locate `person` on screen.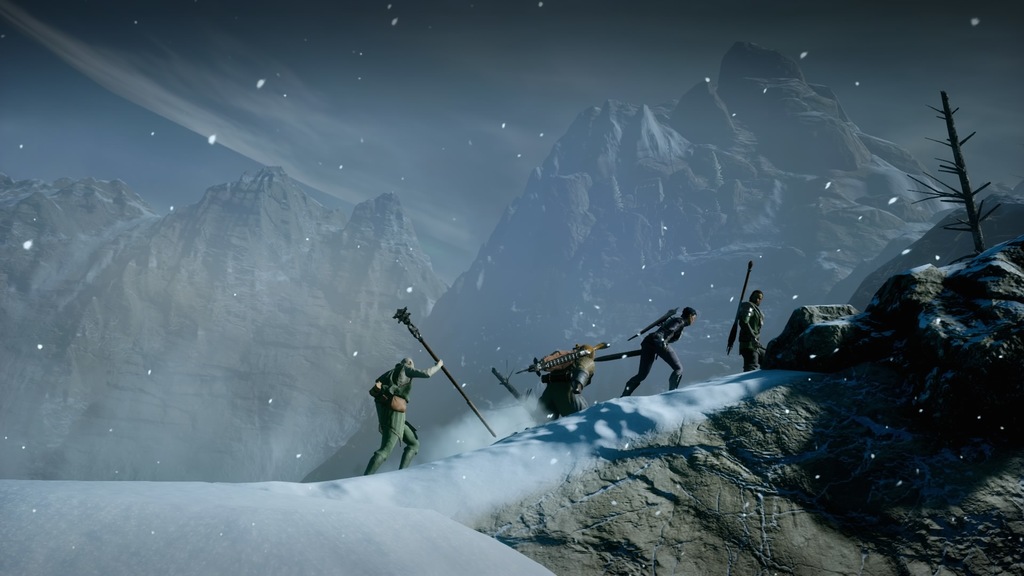
On screen at l=598, t=299, r=692, b=410.
